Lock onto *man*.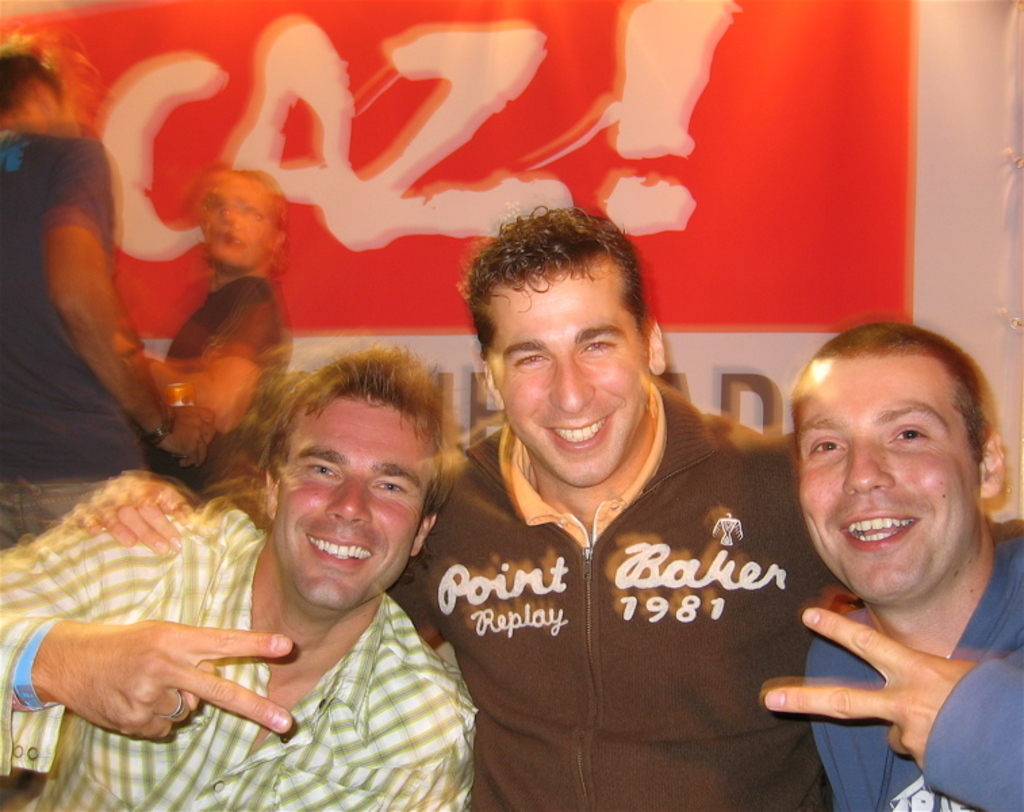
Locked: [0, 344, 479, 811].
